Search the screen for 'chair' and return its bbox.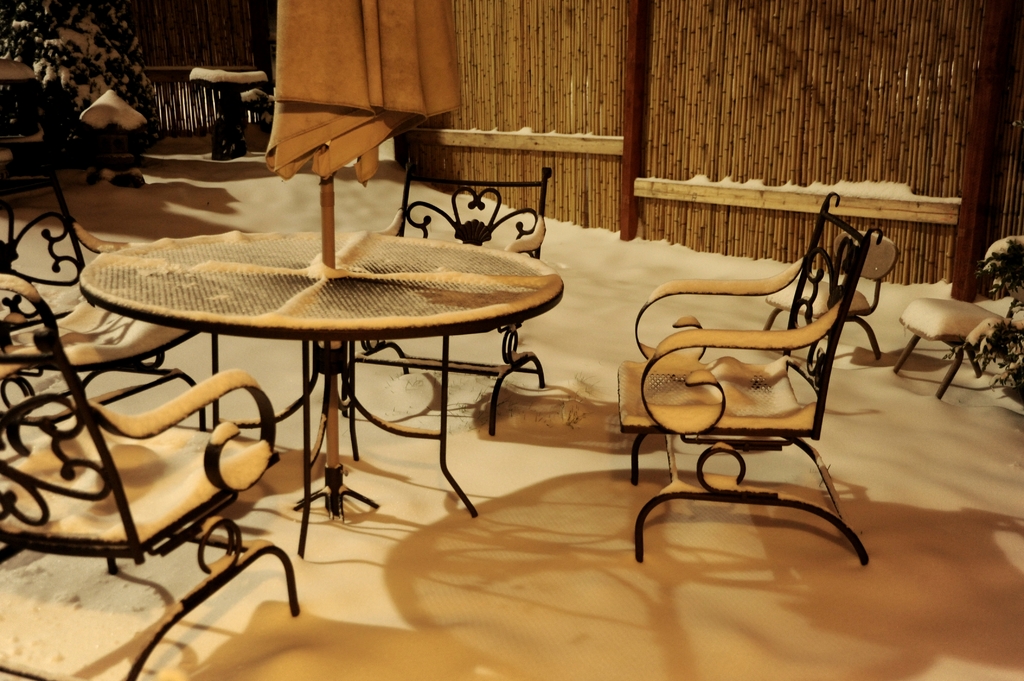
Found: (x1=341, y1=155, x2=550, y2=445).
